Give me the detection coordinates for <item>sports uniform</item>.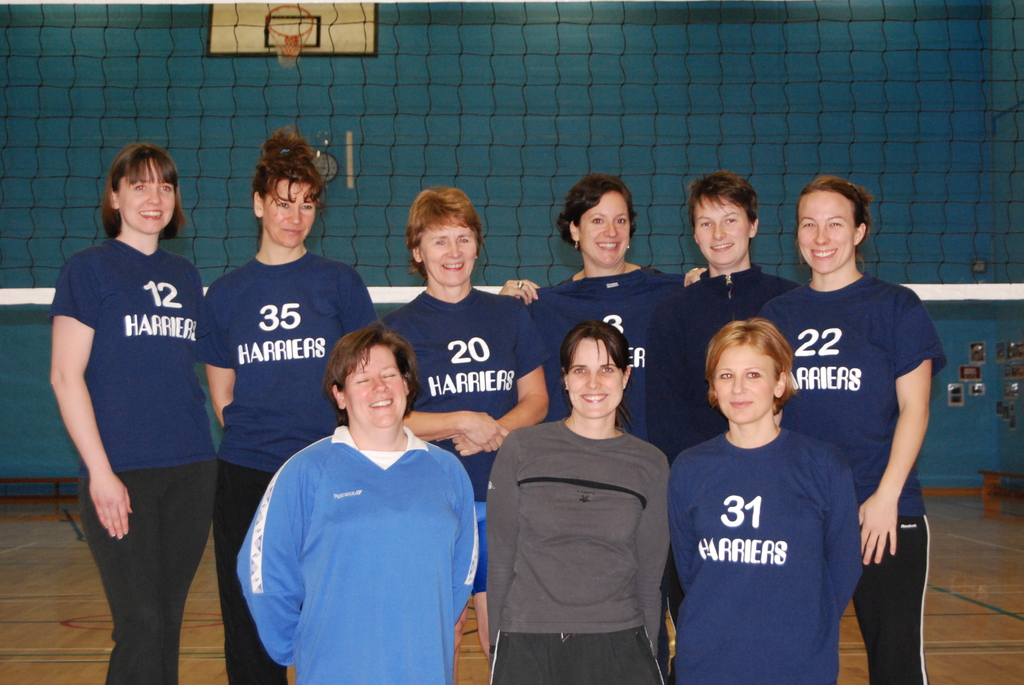
[x1=234, y1=416, x2=485, y2=684].
